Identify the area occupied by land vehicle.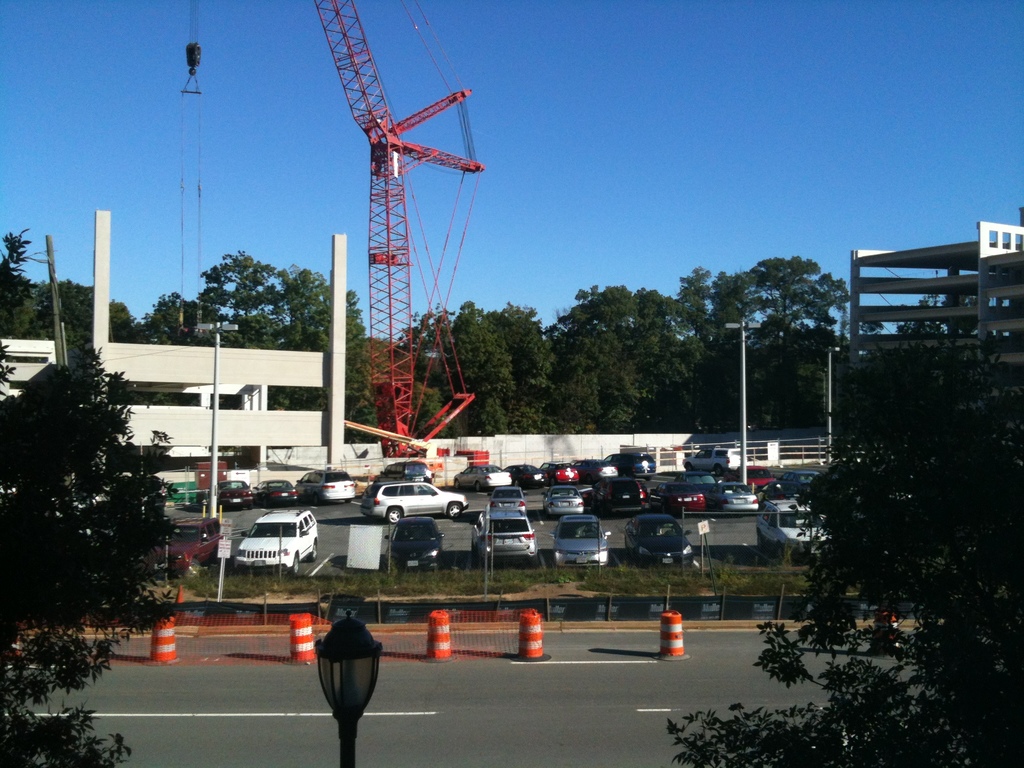
Area: (x1=451, y1=463, x2=513, y2=495).
